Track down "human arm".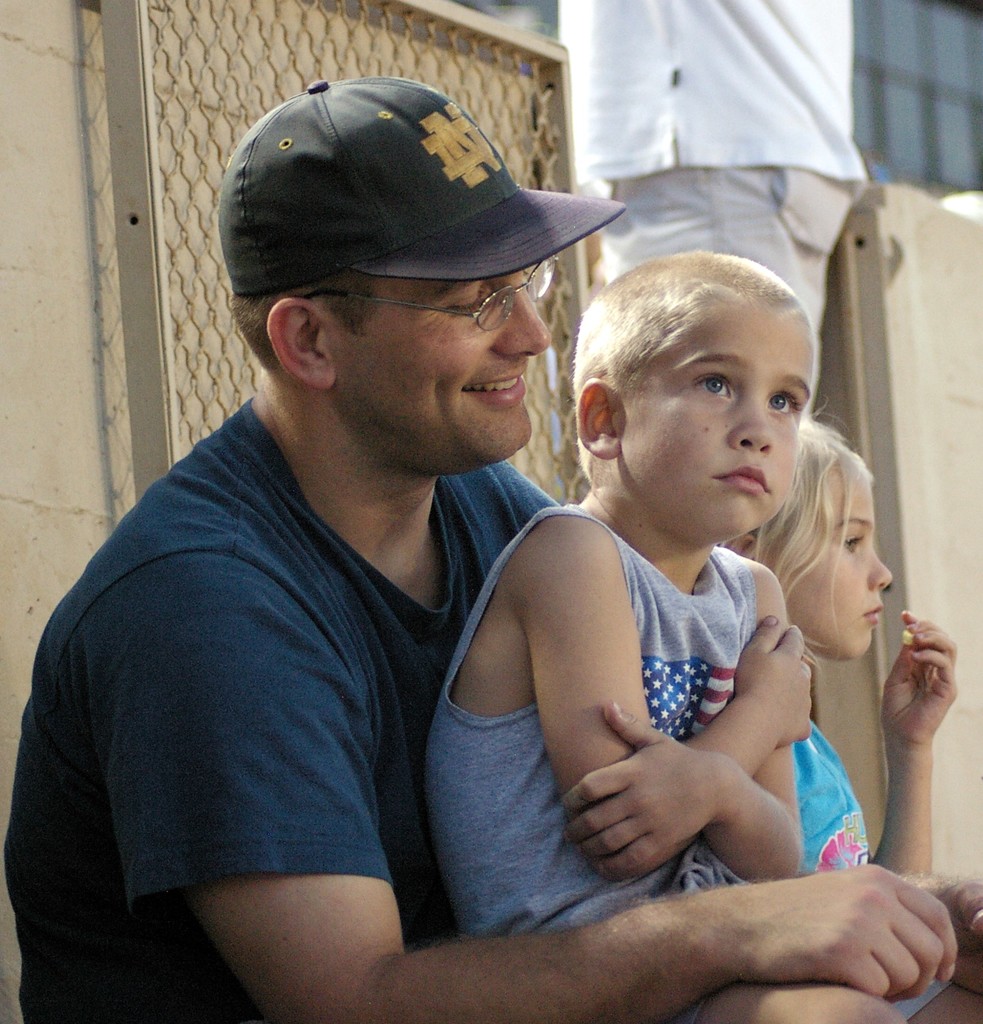
Tracked to (177,856,961,1023).
